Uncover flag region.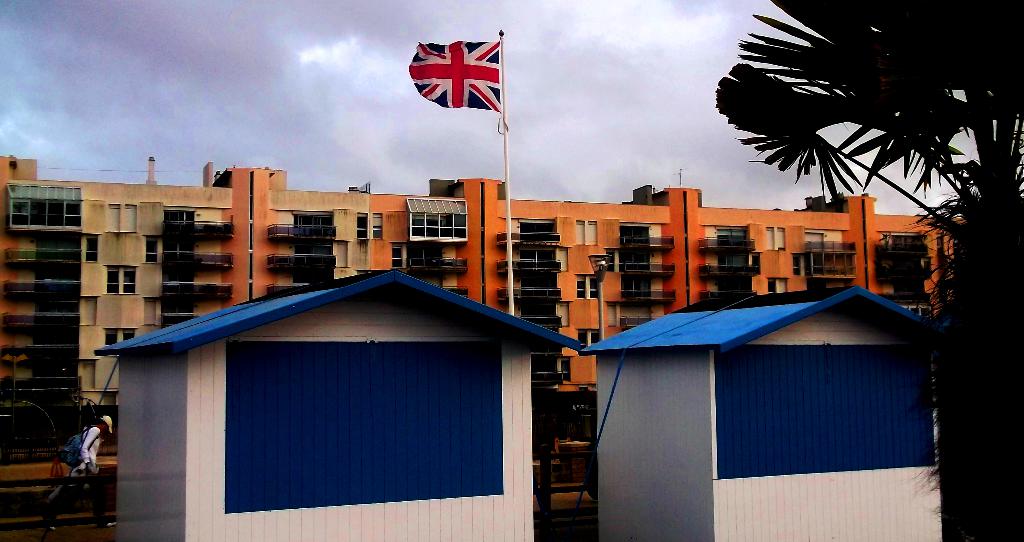
Uncovered: region(400, 35, 499, 118).
